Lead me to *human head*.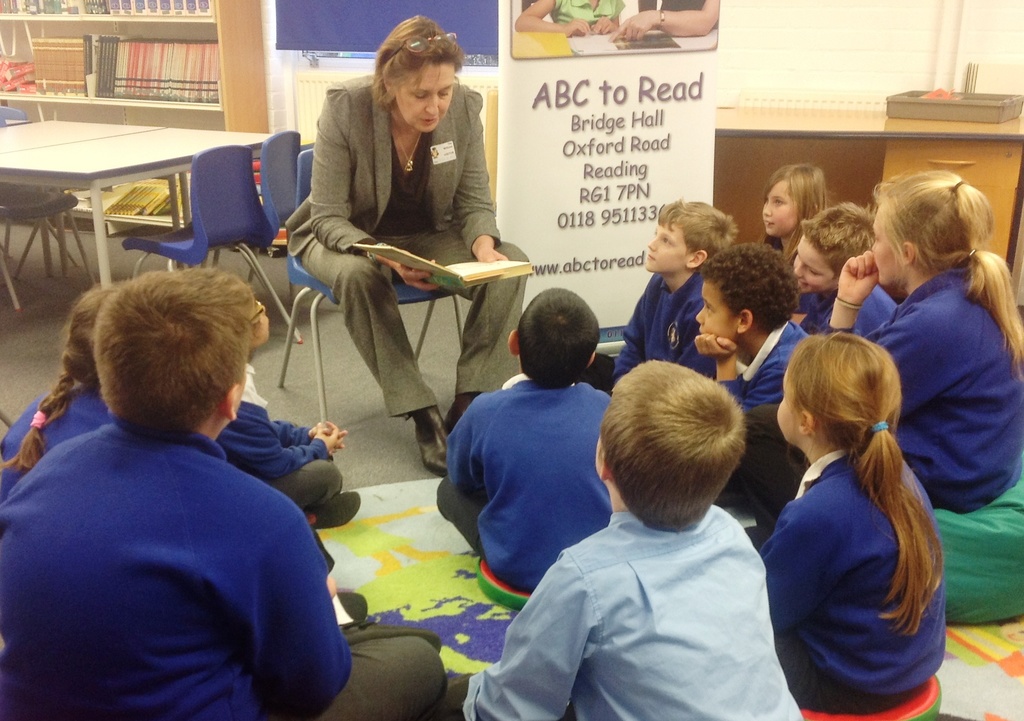
Lead to [698, 250, 801, 346].
